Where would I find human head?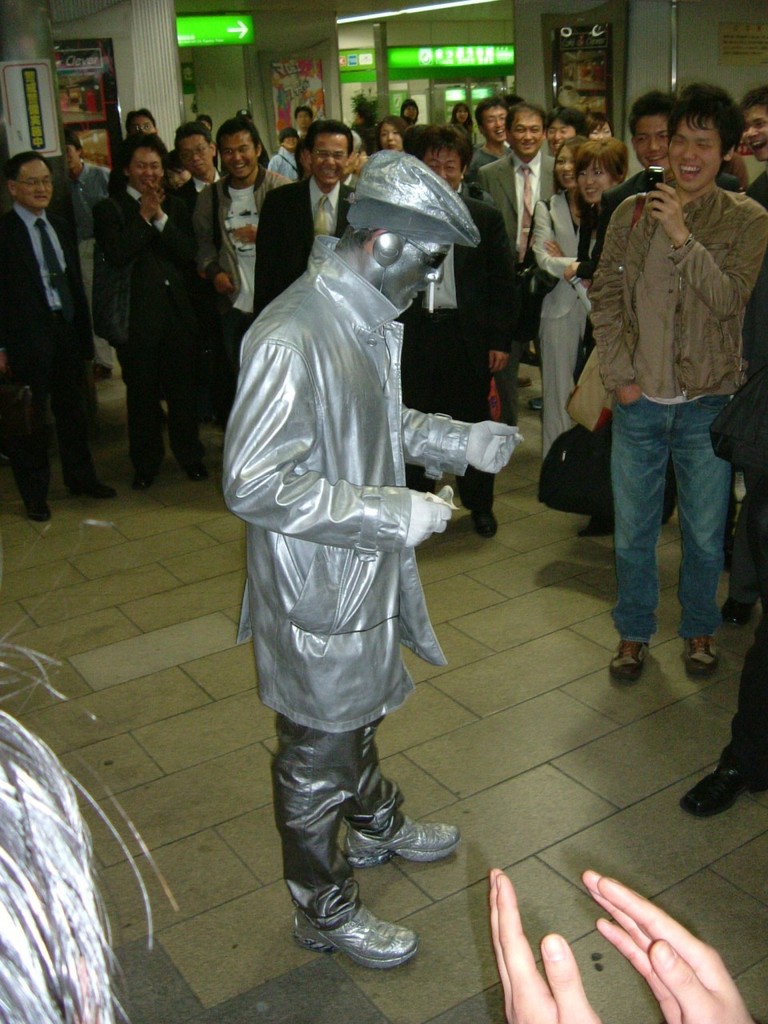
At BBox(627, 87, 673, 170).
